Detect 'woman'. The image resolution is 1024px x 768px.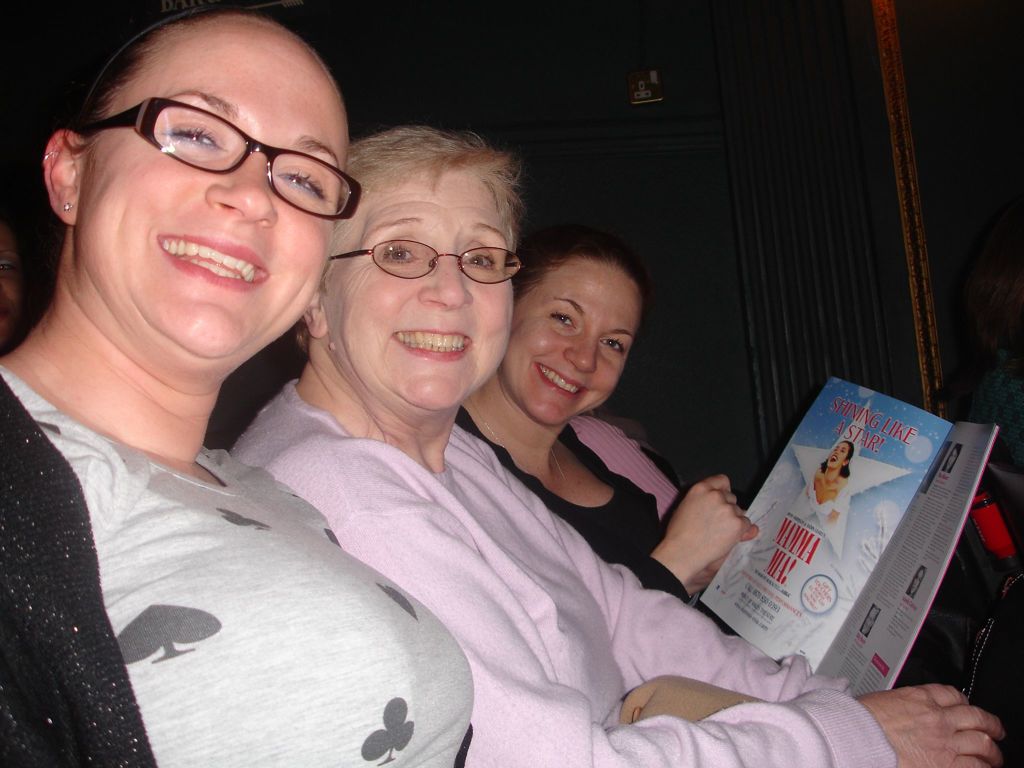
bbox=[227, 119, 1006, 767].
